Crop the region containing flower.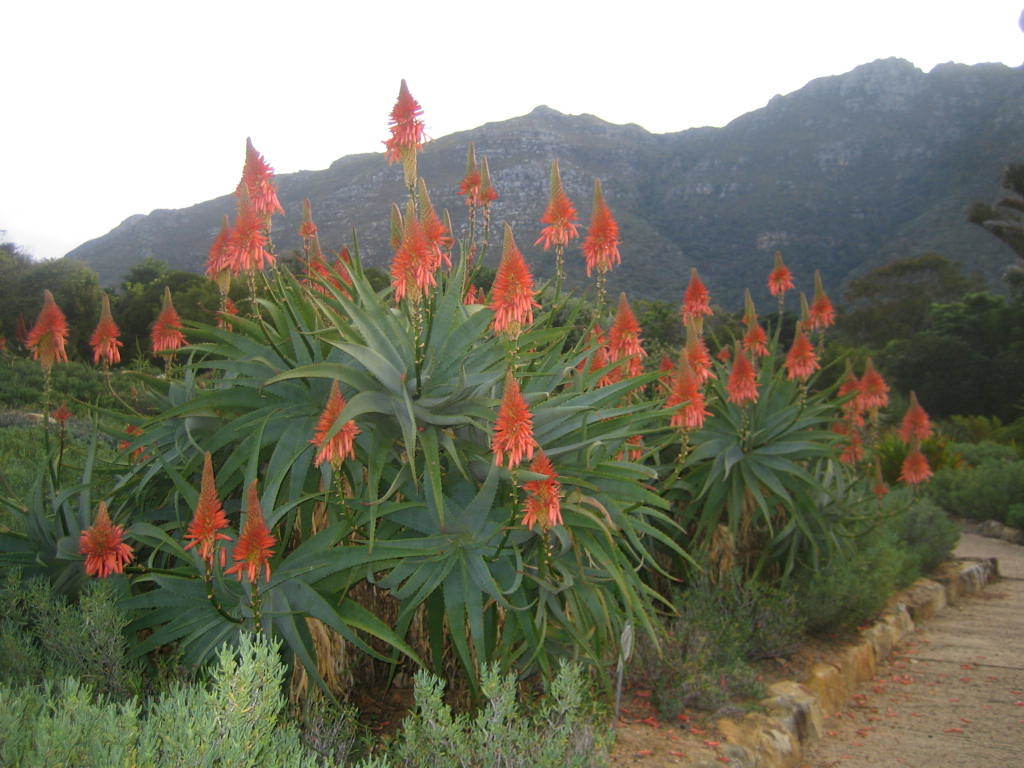
Crop region: 784,336,822,387.
